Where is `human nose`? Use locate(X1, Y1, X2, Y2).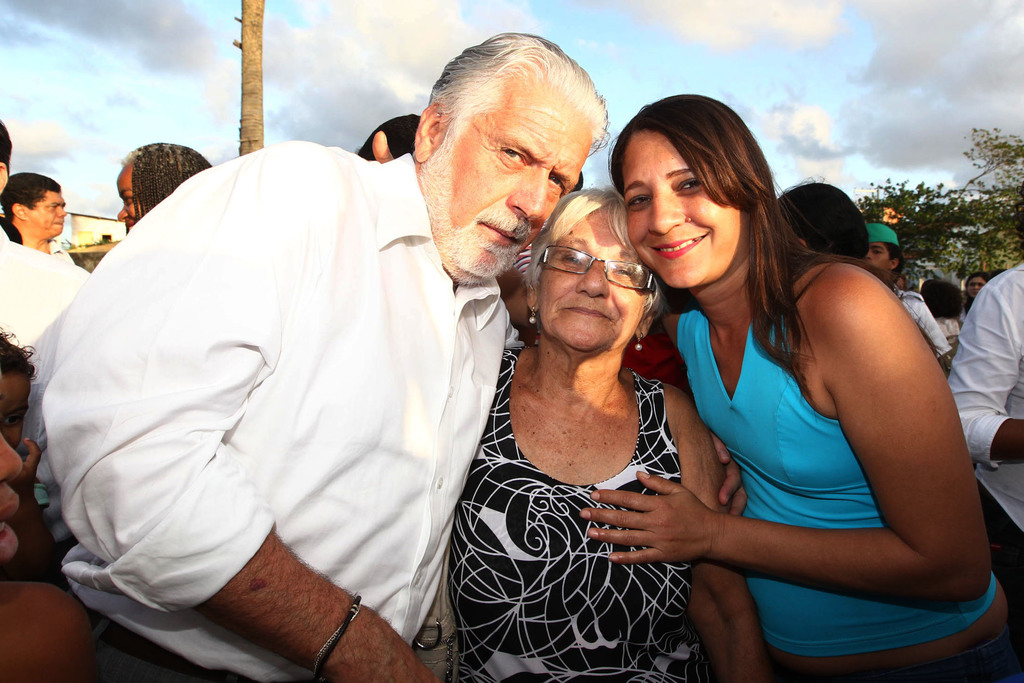
locate(866, 247, 875, 261).
